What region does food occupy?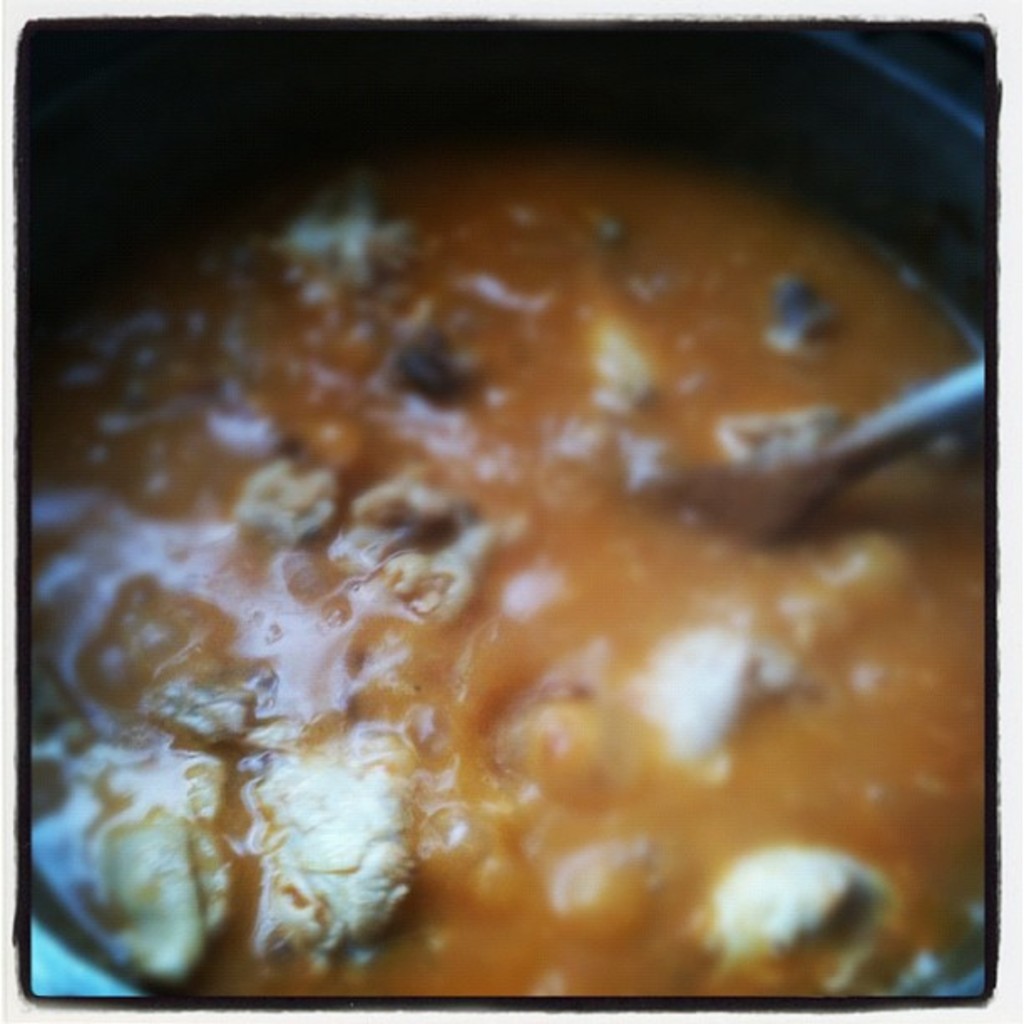
detection(27, 159, 984, 996).
